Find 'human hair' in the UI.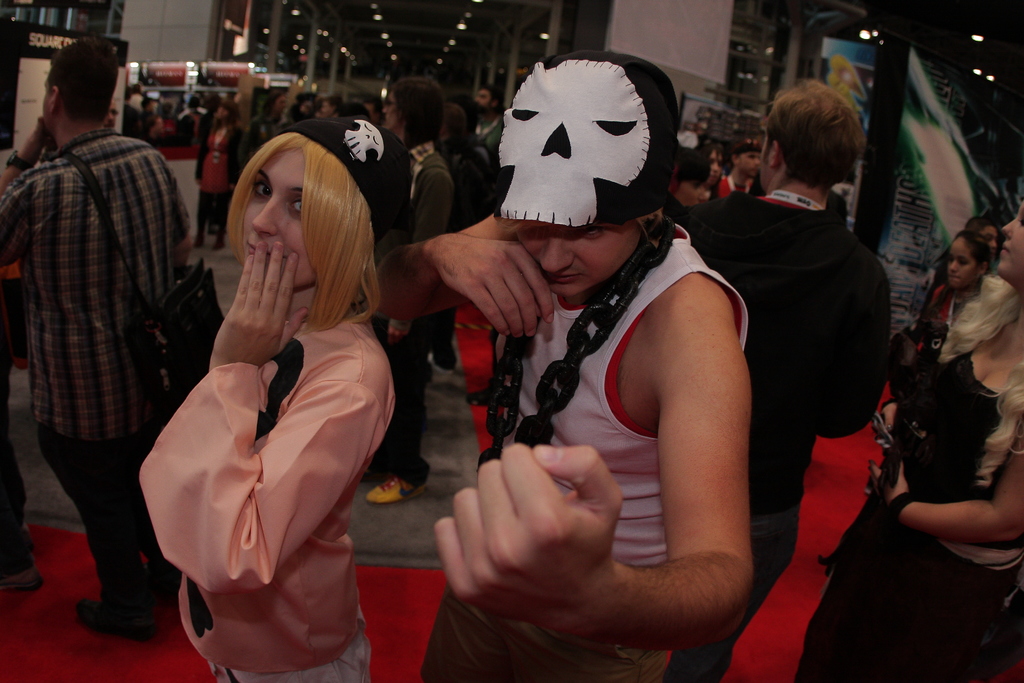
UI element at Rect(954, 230, 992, 280).
